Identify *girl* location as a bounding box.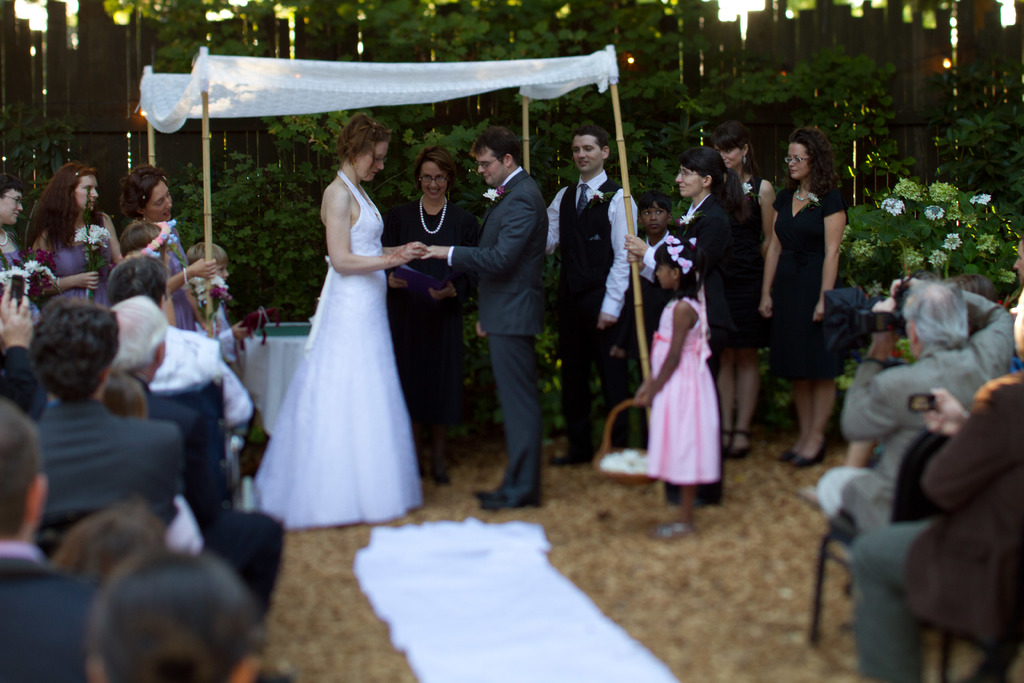
l=627, t=236, r=721, b=536.
